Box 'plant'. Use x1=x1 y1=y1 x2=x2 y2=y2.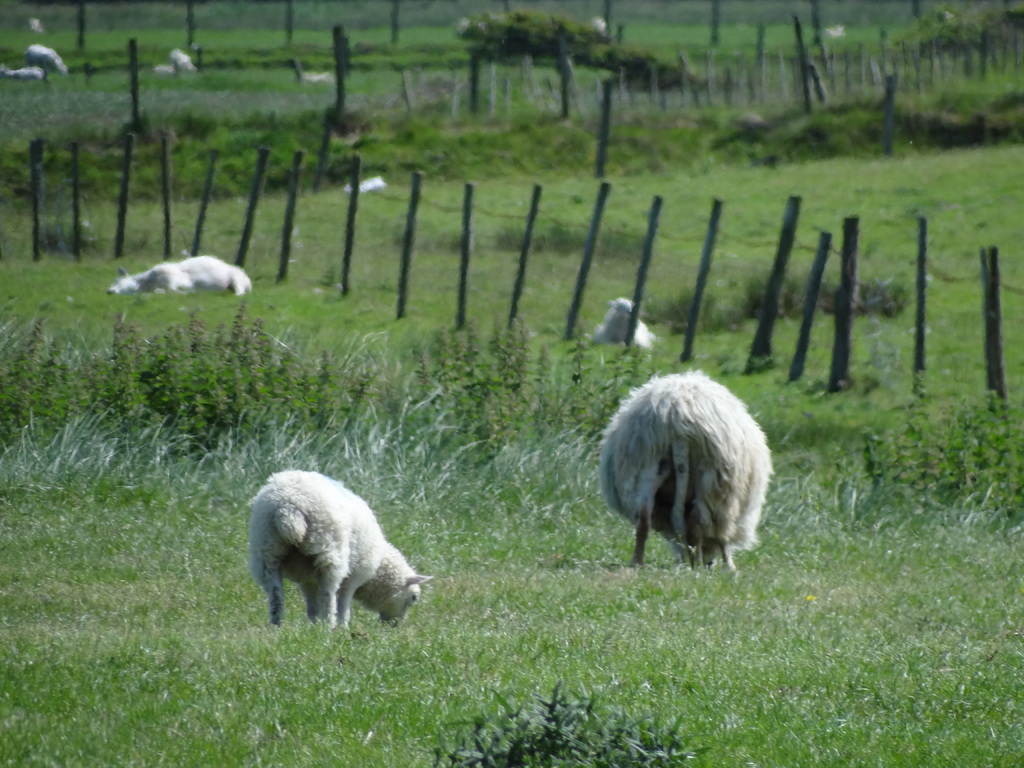
x1=428 y1=682 x2=707 y2=767.
